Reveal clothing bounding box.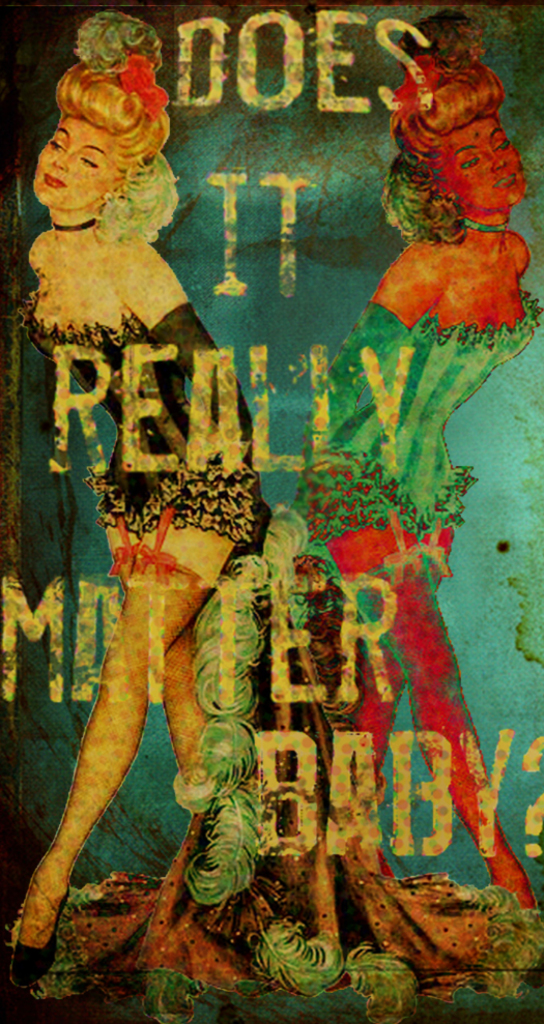
Revealed: x1=10 y1=282 x2=260 y2=547.
